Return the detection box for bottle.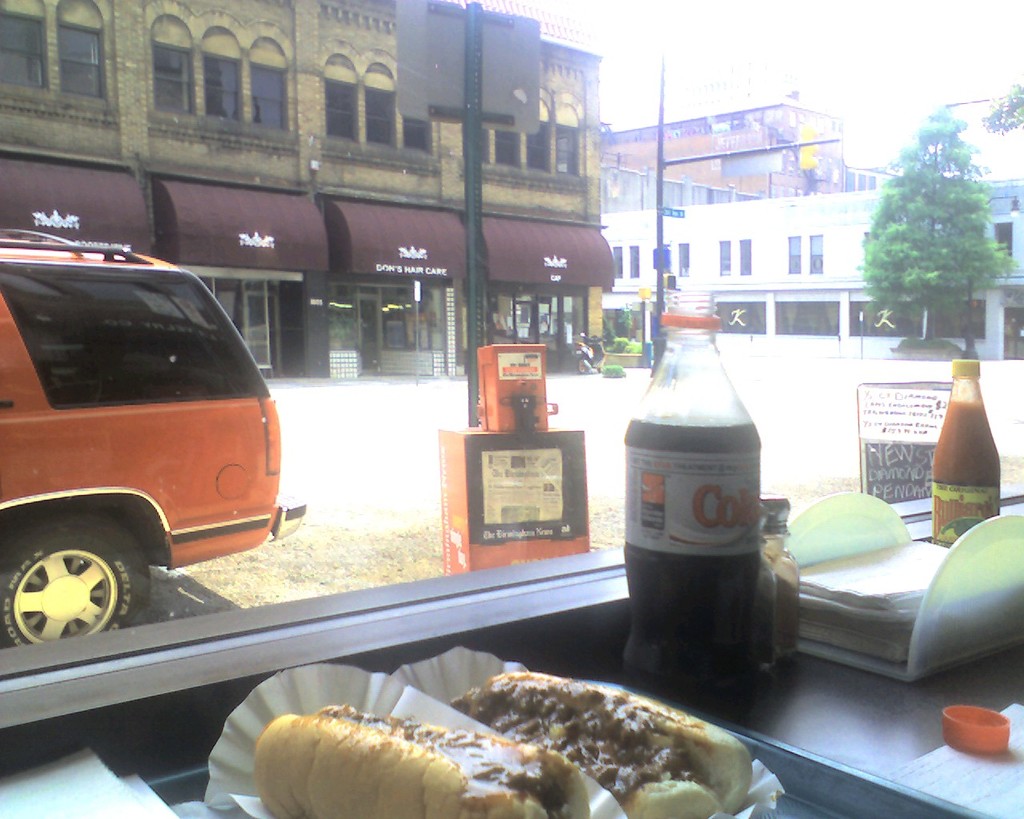
(left=620, top=283, right=776, bottom=721).
